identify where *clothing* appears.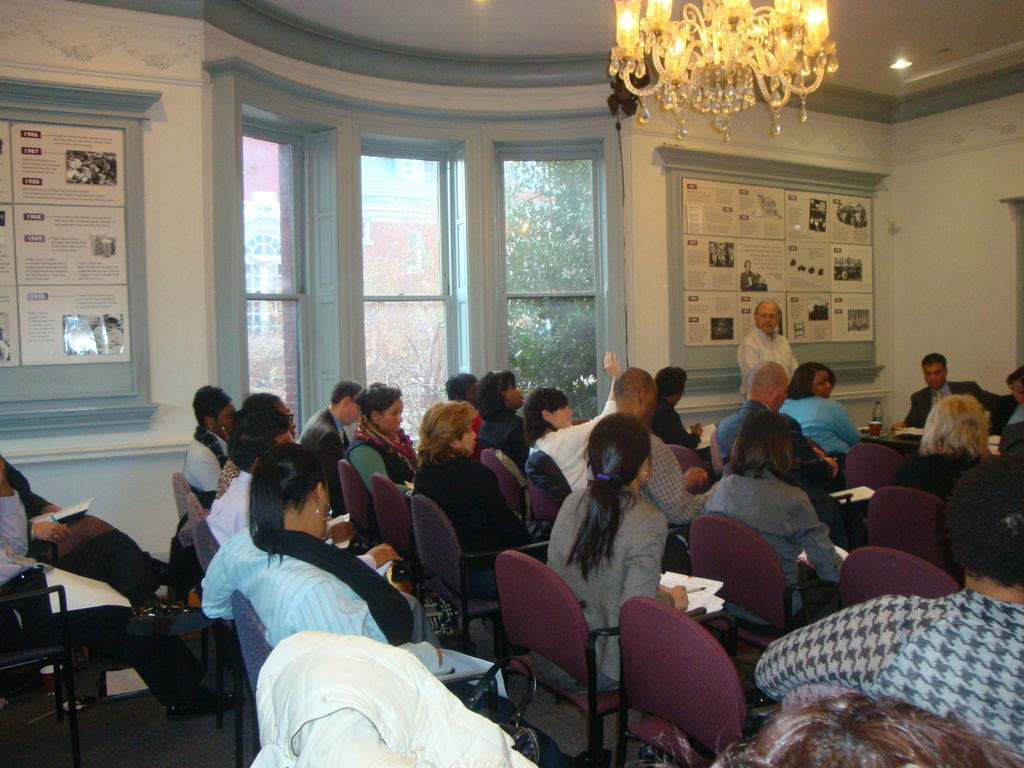
Appears at 716:253:729:263.
